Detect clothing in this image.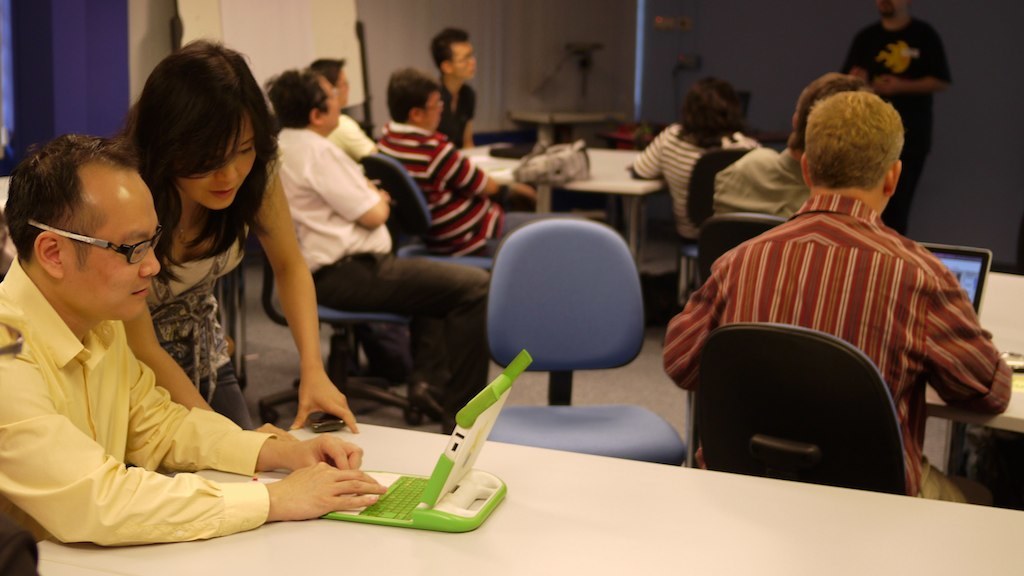
Detection: locate(711, 146, 808, 207).
